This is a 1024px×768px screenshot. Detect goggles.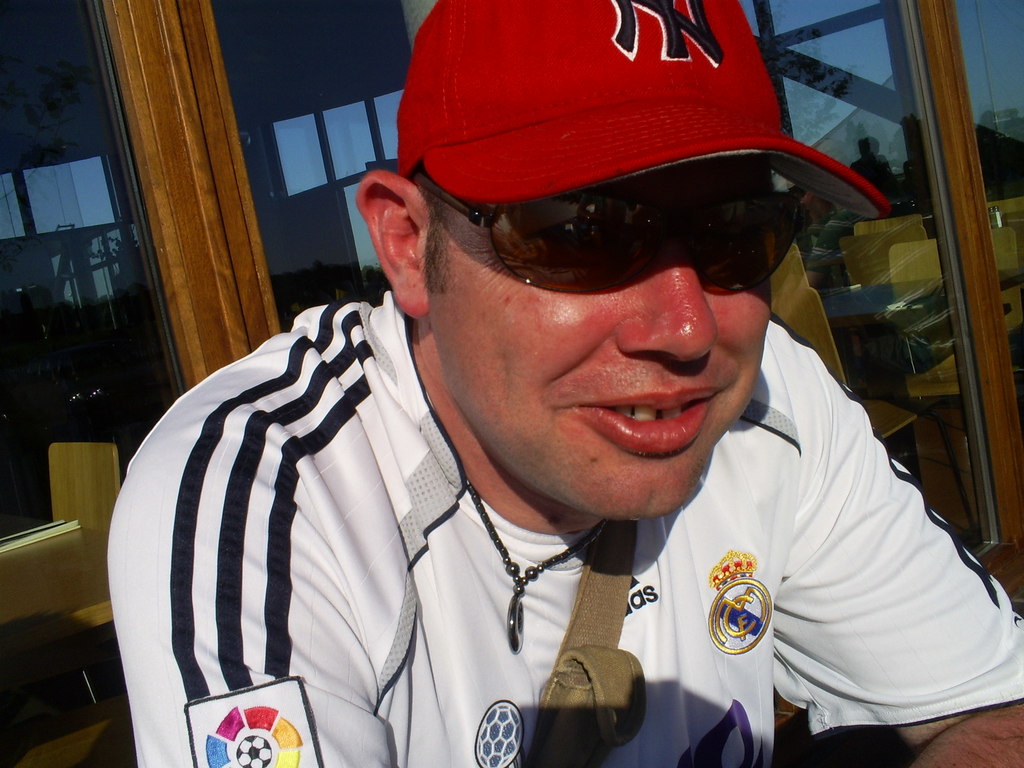
433, 147, 847, 300.
